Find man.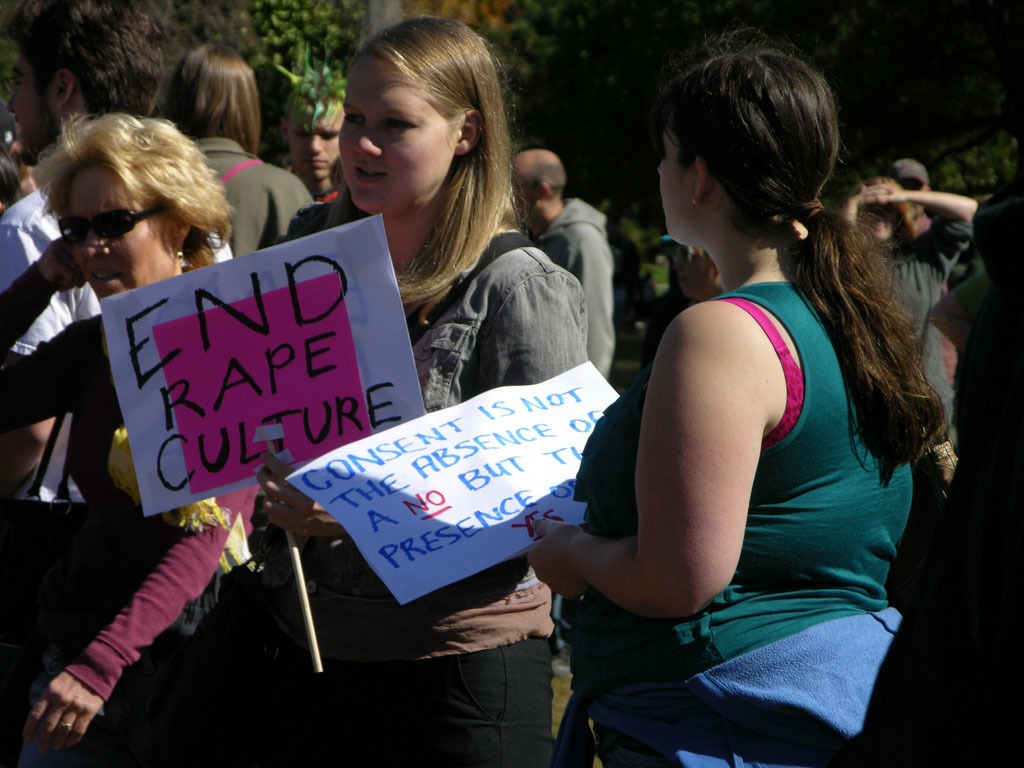
0 0 176 500.
